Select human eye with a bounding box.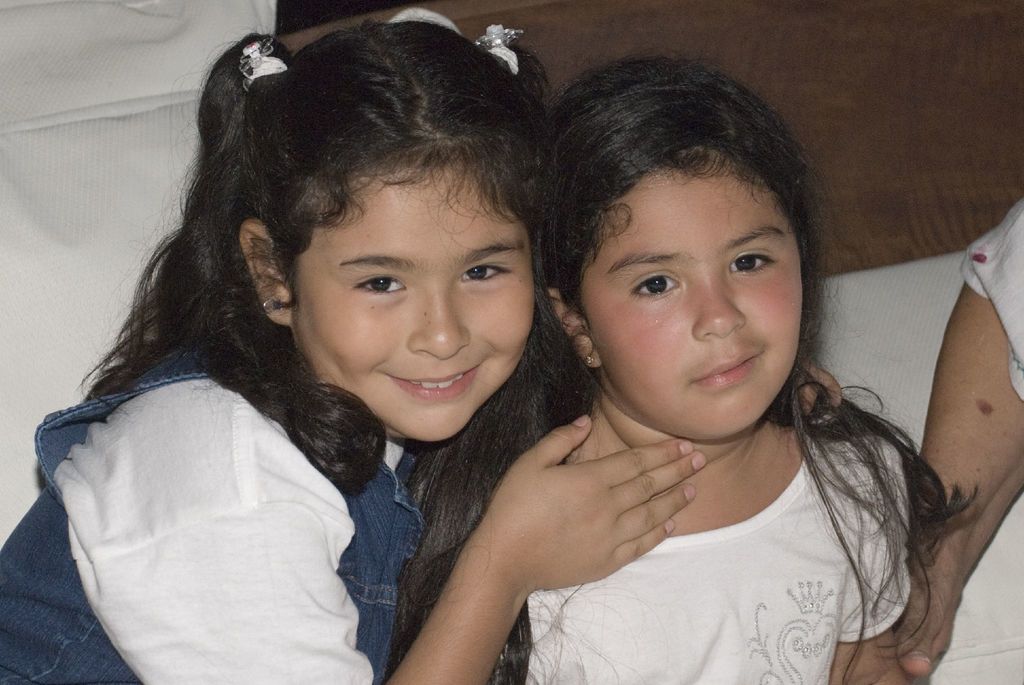
(457,258,516,282).
